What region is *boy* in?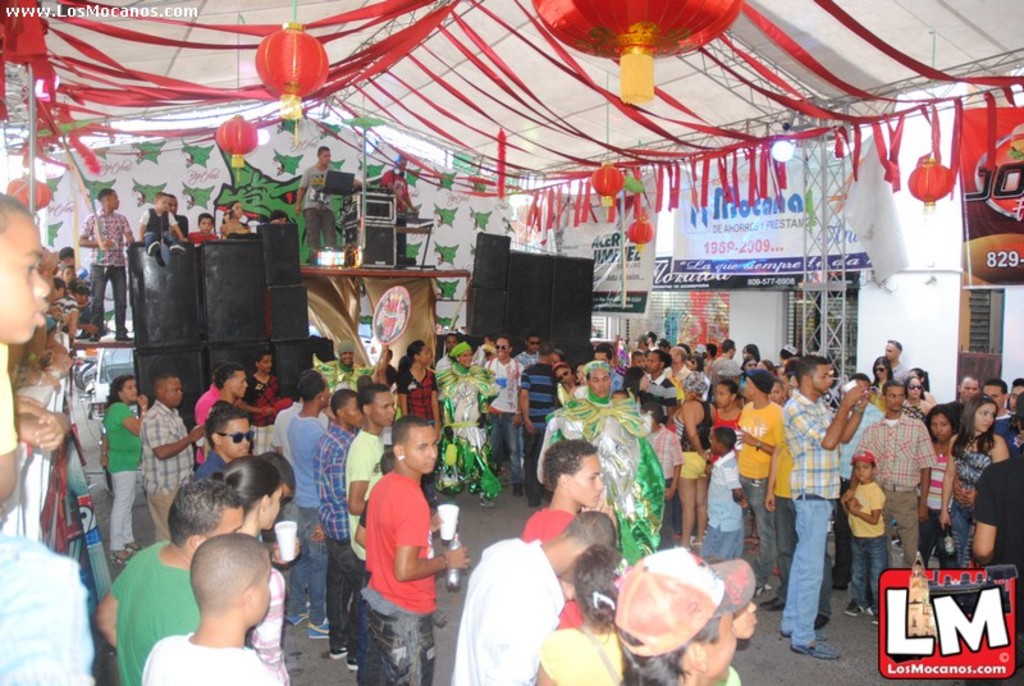
select_region(337, 398, 465, 681).
